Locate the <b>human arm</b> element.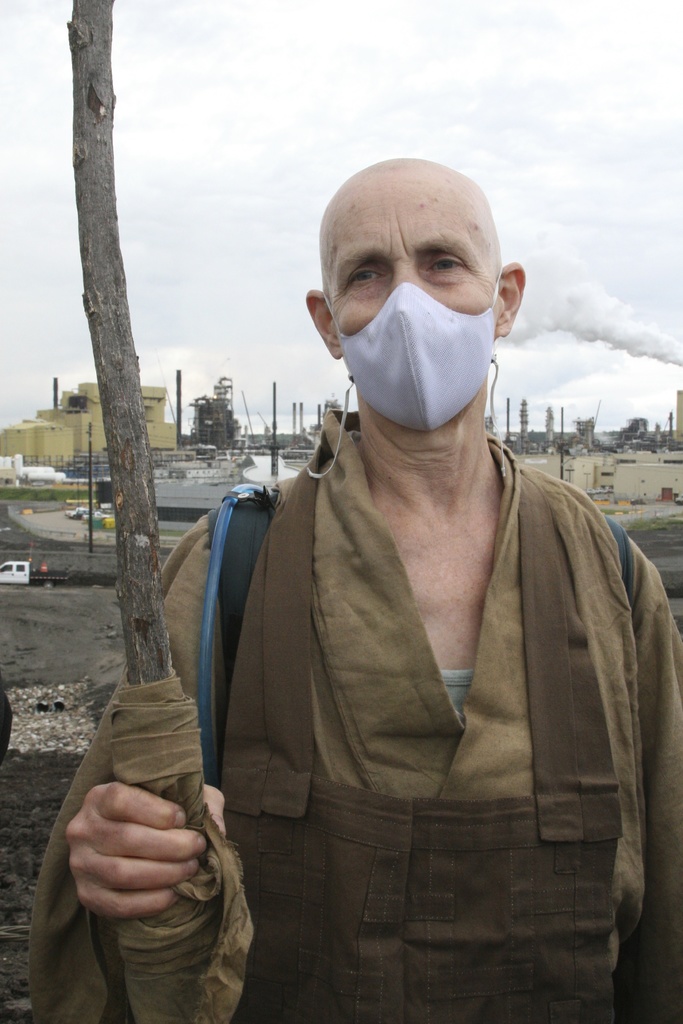
Element bbox: box=[63, 490, 233, 920].
